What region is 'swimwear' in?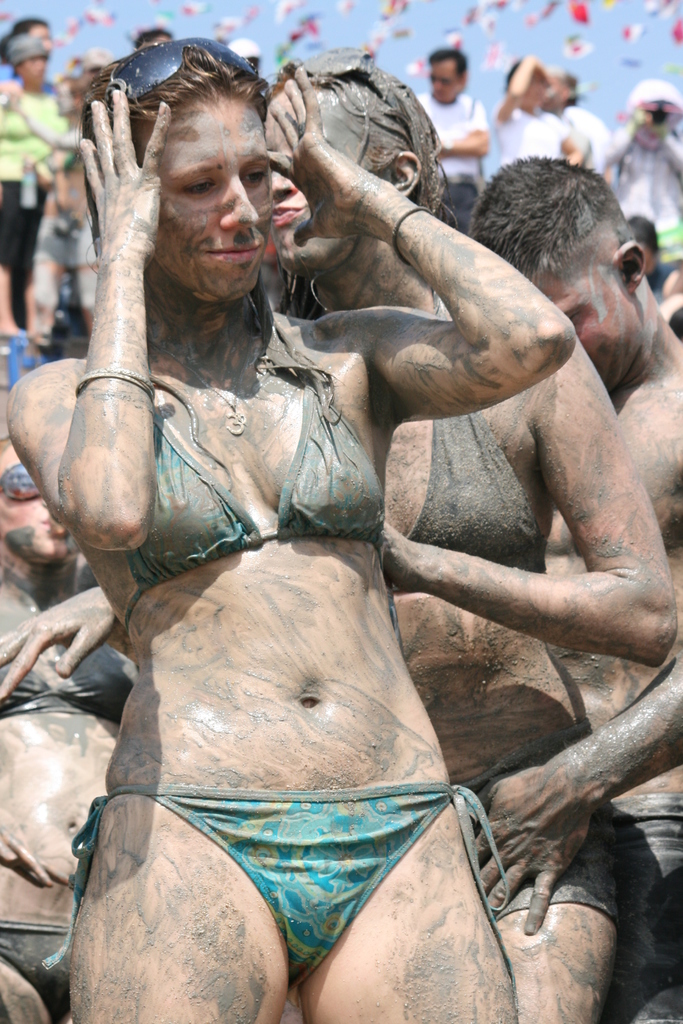
(37,214,112,279).
